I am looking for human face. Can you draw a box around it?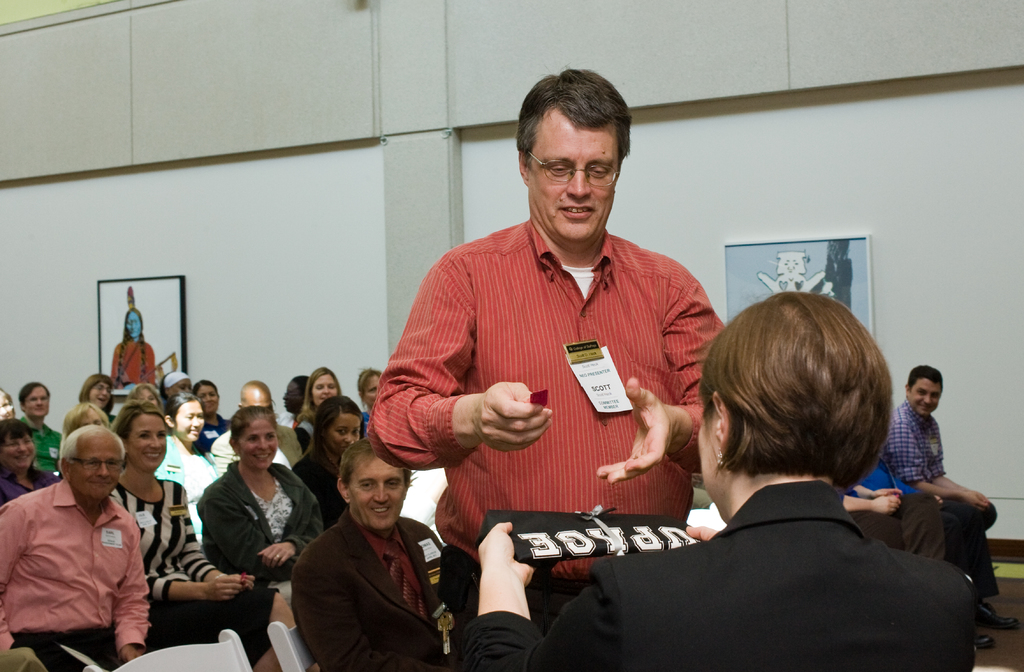
Sure, the bounding box is locate(242, 419, 276, 470).
